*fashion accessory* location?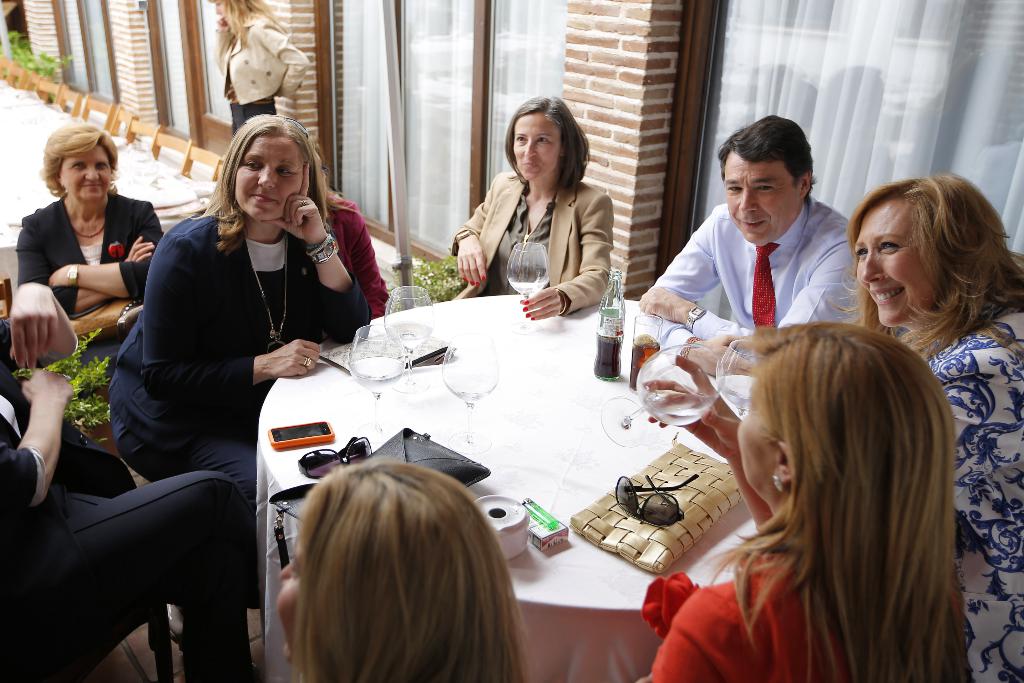
<bbox>770, 473, 785, 493</bbox>
